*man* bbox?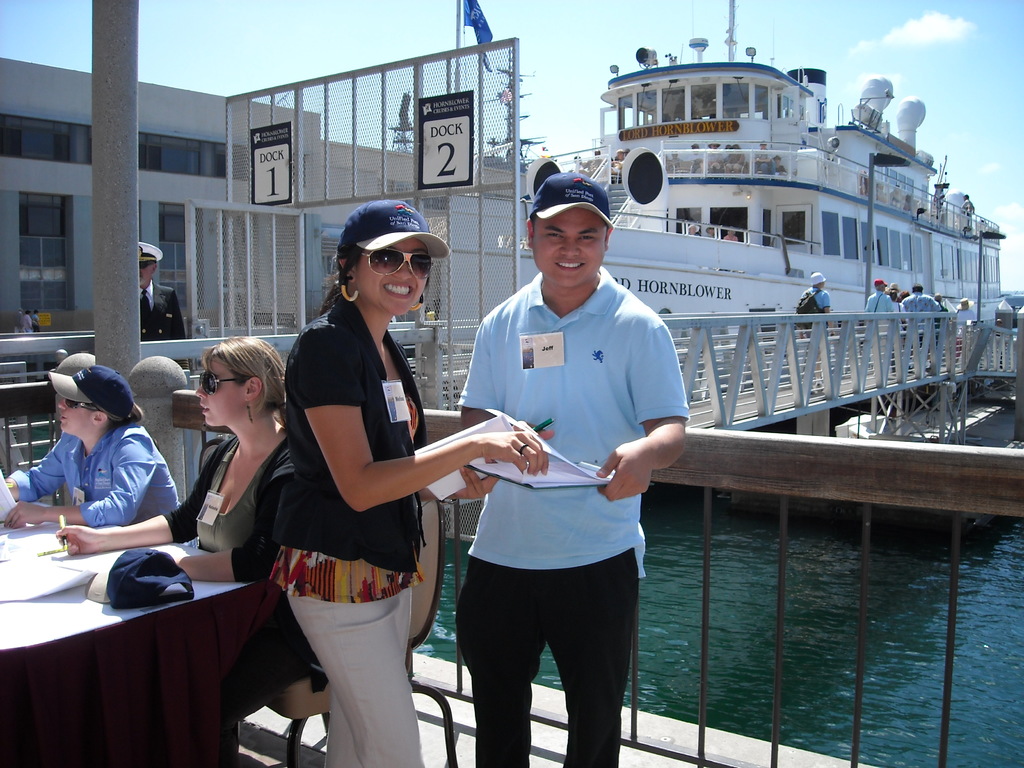
(left=888, top=283, right=900, bottom=317)
